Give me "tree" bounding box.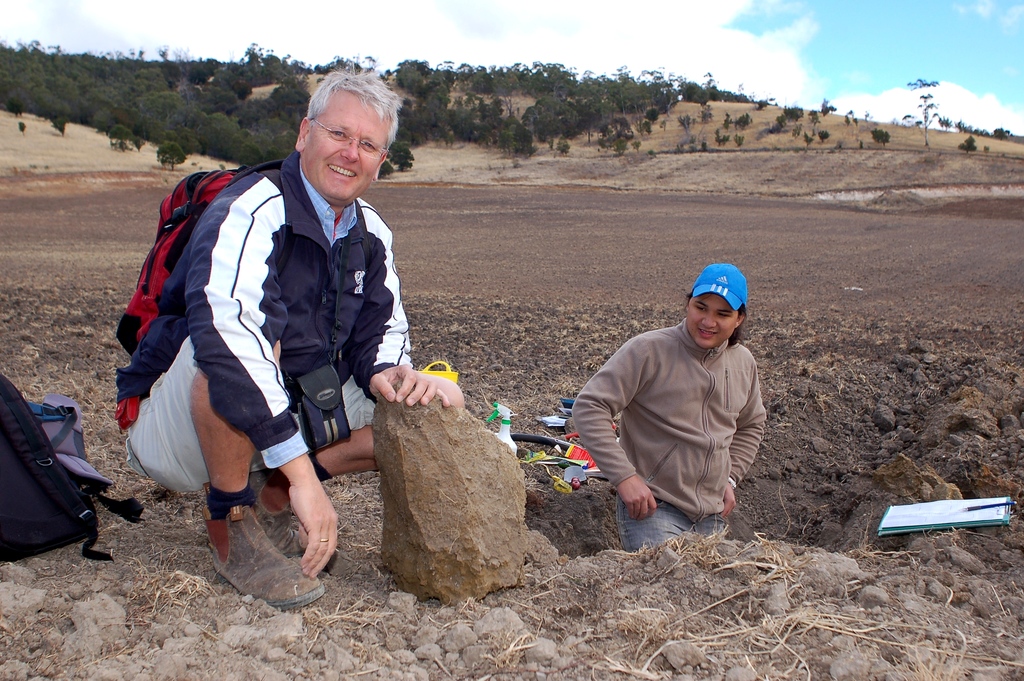
detection(612, 140, 631, 158).
